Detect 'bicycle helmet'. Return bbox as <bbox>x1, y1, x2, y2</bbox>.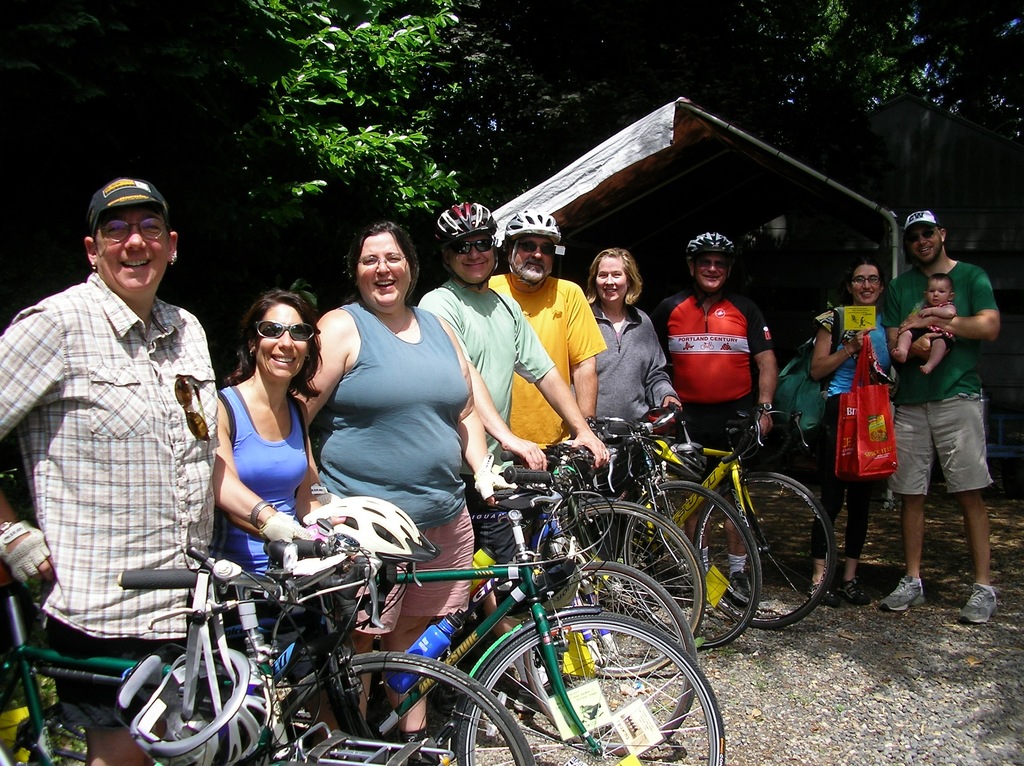
<bbox>508, 212, 562, 235</bbox>.
